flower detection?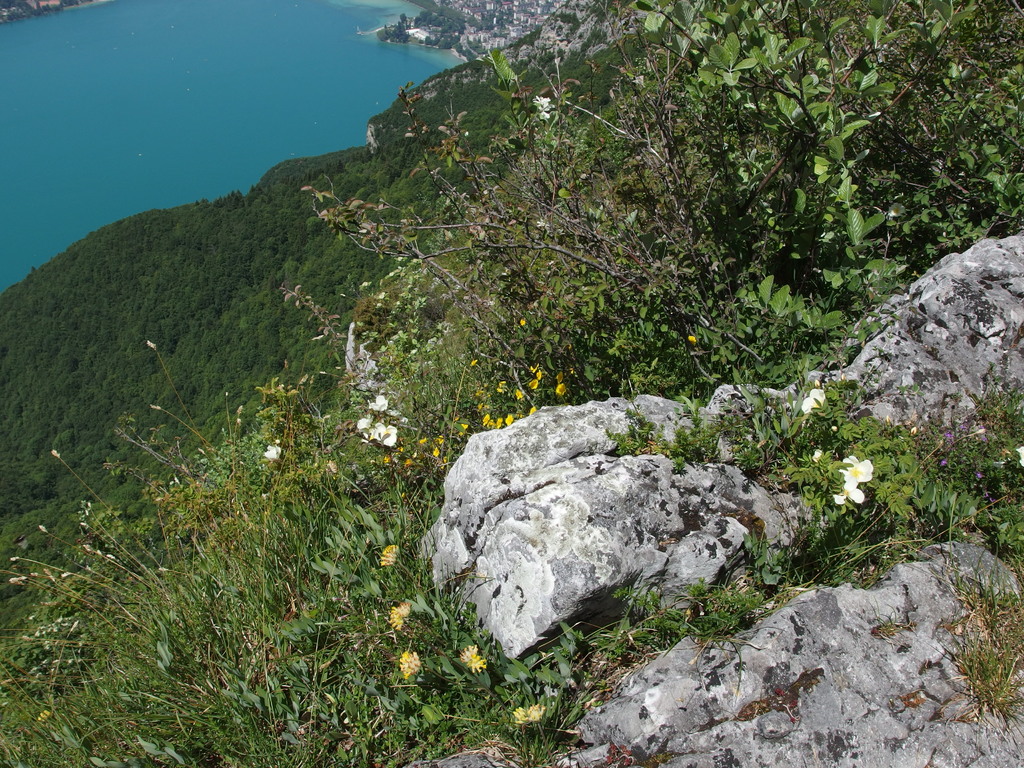
[left=504, top=414, right=514, bottom=427]
